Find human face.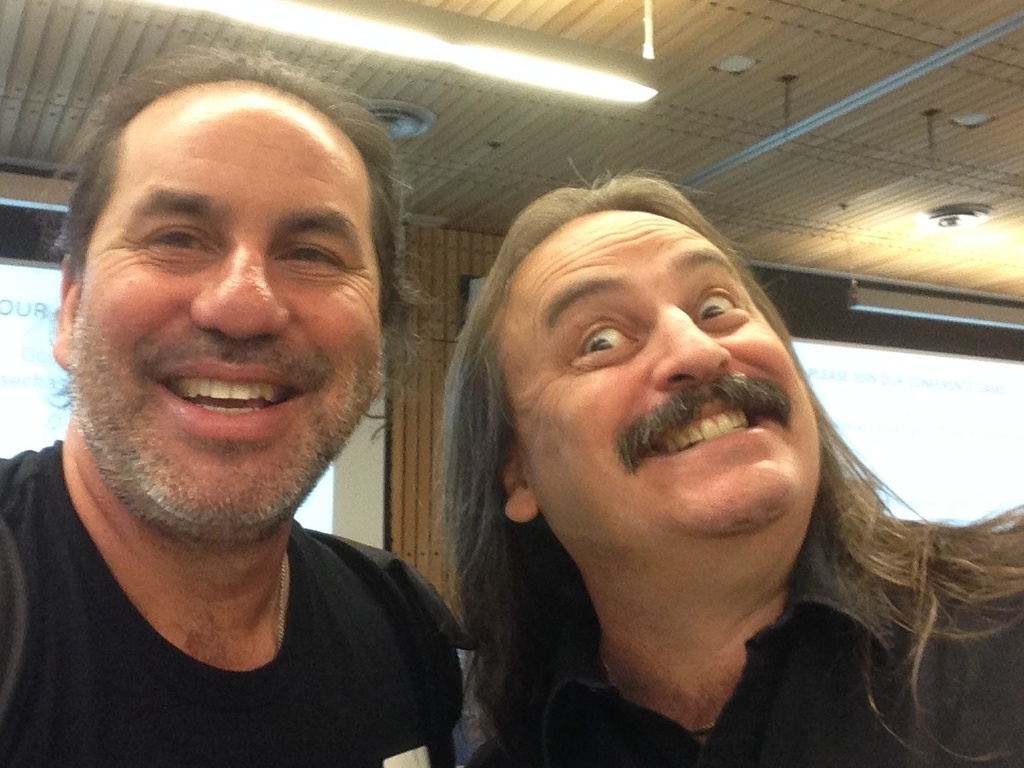
[left=68, top=78, right=381, bottom=544].
